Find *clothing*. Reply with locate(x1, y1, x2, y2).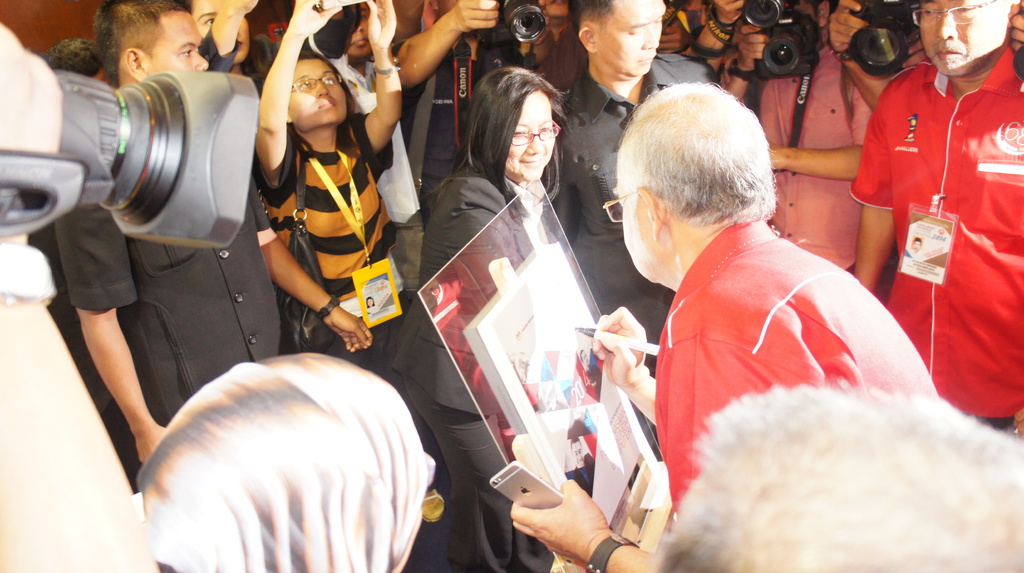
locate(0, 10, 66, 307).
